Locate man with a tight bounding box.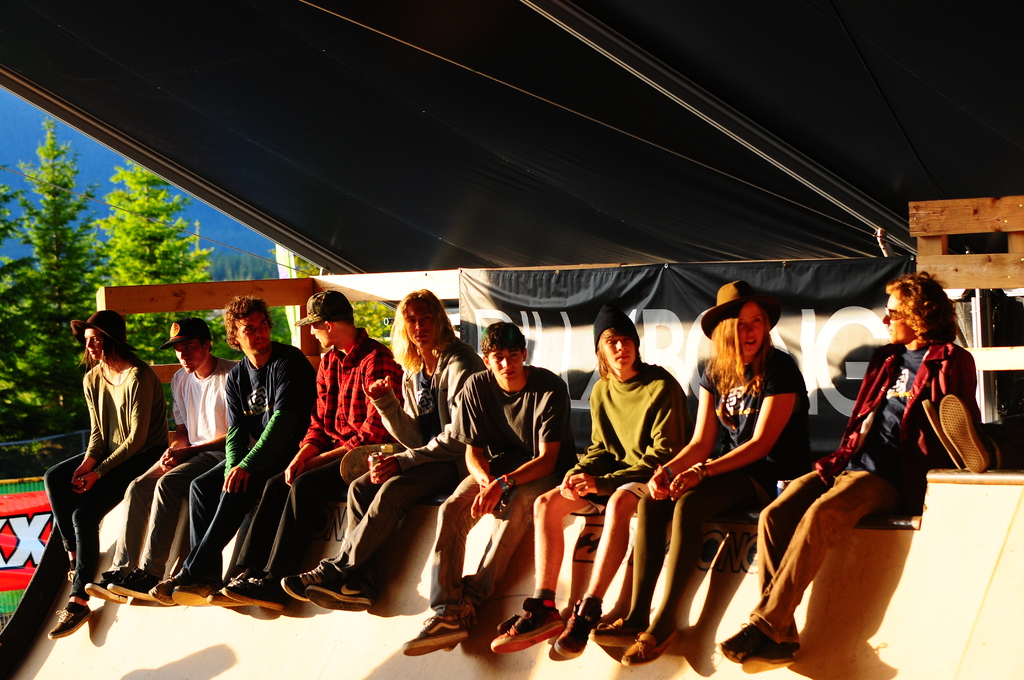
488:302:685:651.
